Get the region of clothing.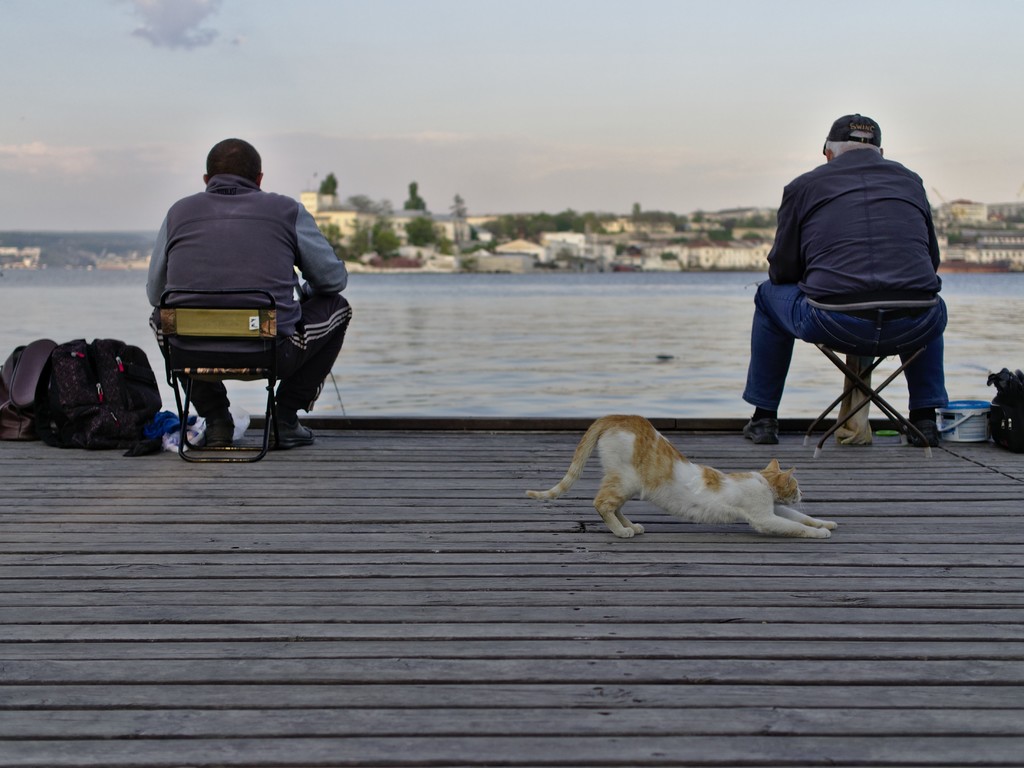
bbox=[736, 86, 966, 448].
